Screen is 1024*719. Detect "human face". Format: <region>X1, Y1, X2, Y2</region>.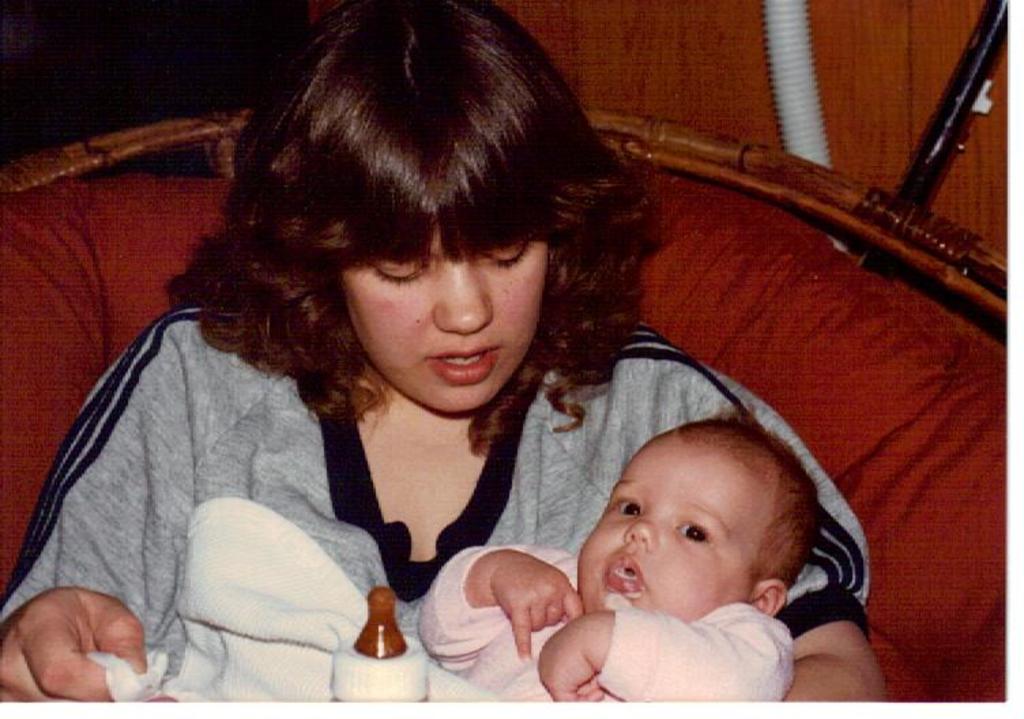
<region>331, 227, 546, 415</region>.
